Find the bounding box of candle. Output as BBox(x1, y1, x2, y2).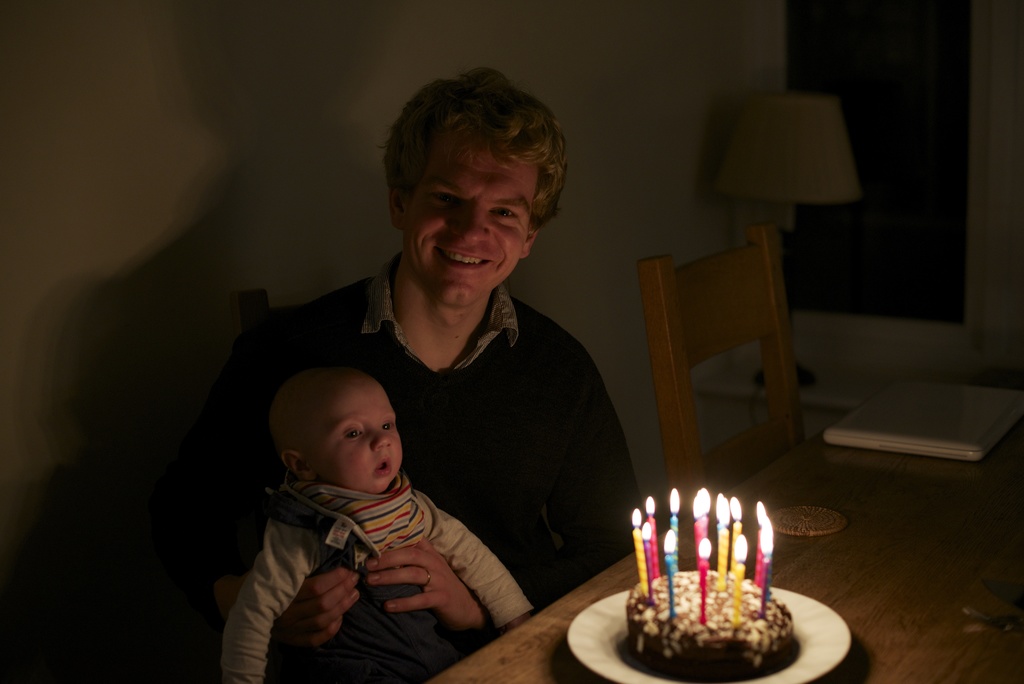
BBox(764, 519, 771, 598).
